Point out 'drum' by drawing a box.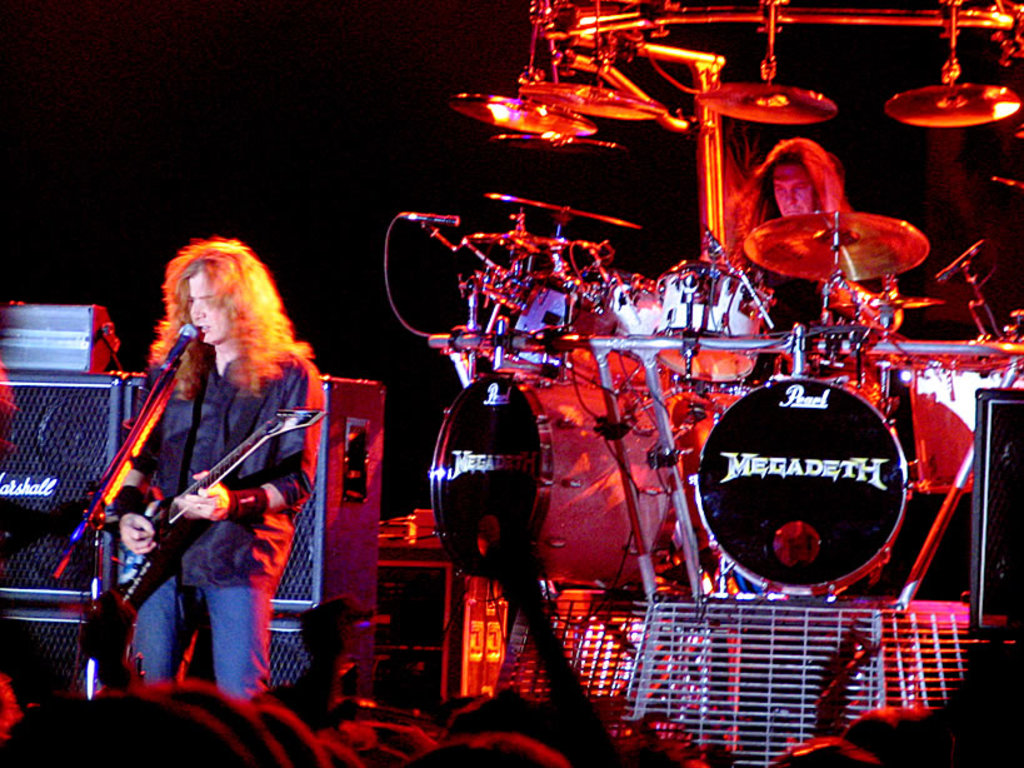
x1=655 y1=261 x2=773 y2=383.
